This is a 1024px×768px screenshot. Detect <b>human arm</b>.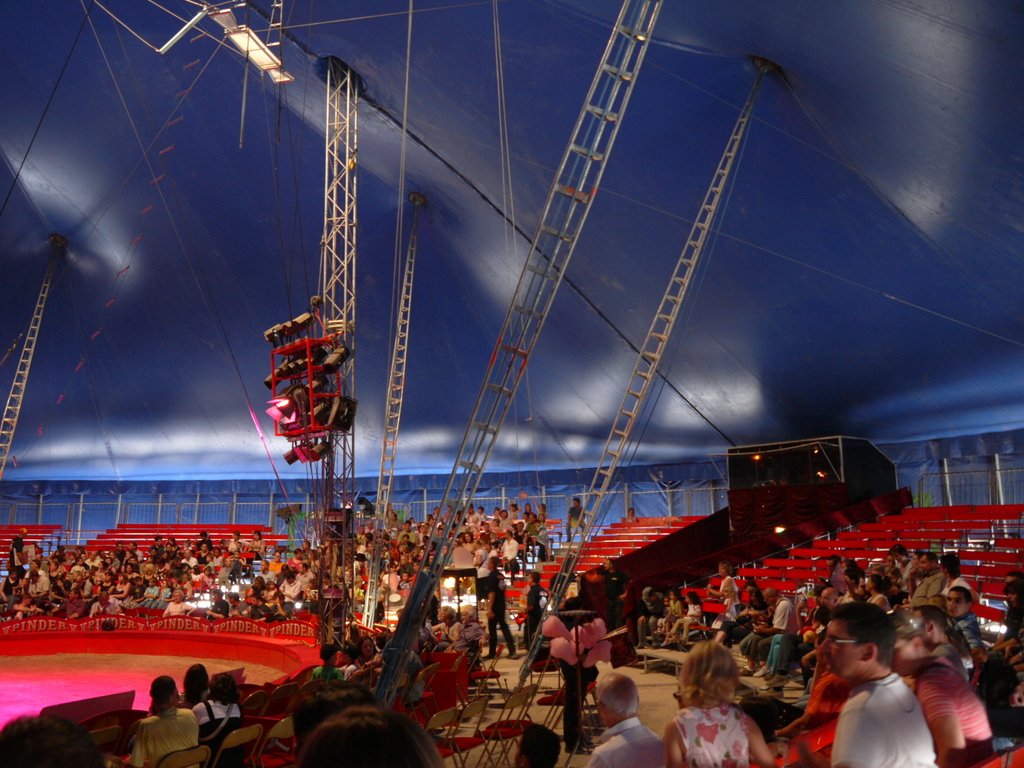
440:621:461:637.
